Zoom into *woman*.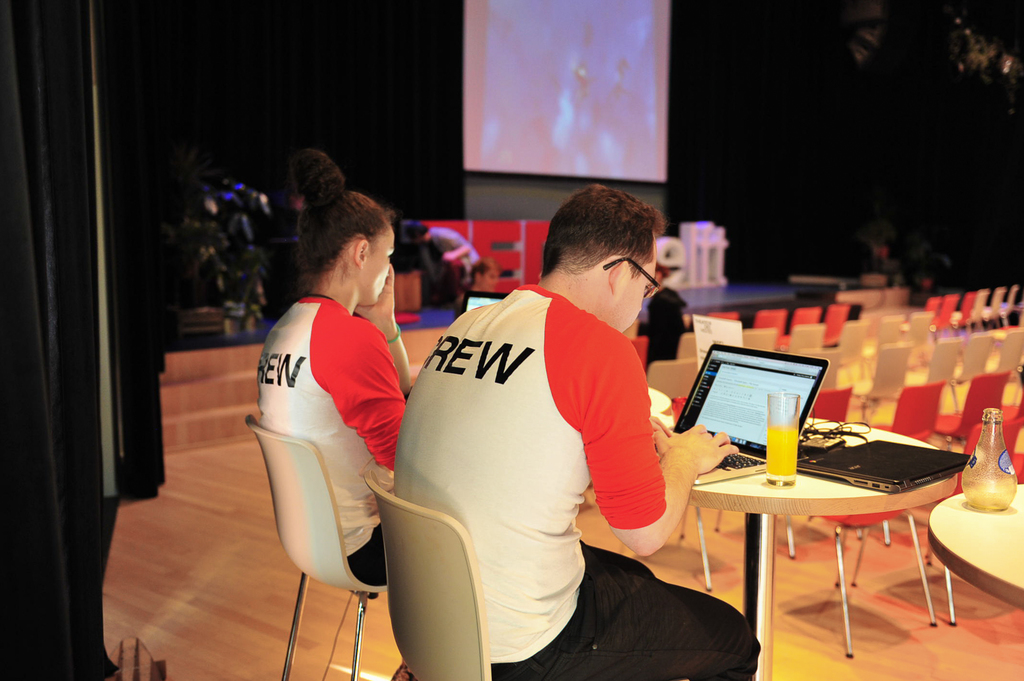
Zoom target: [x1=252, y1=141, x2=415, y2=588].
